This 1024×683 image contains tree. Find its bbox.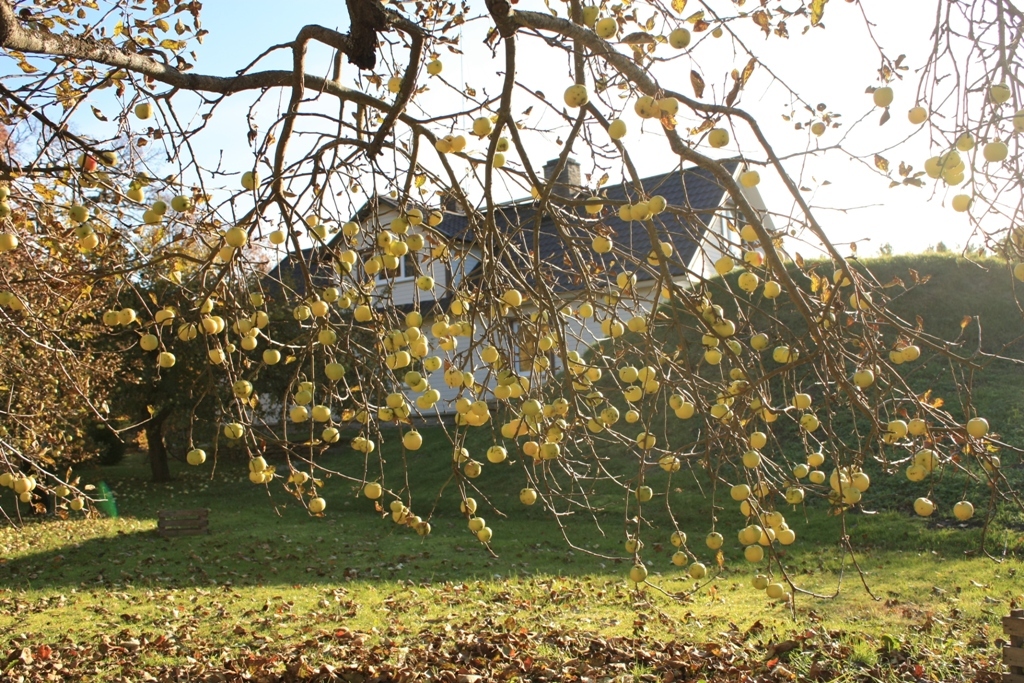
bbox(28, 221, 169, 441).
